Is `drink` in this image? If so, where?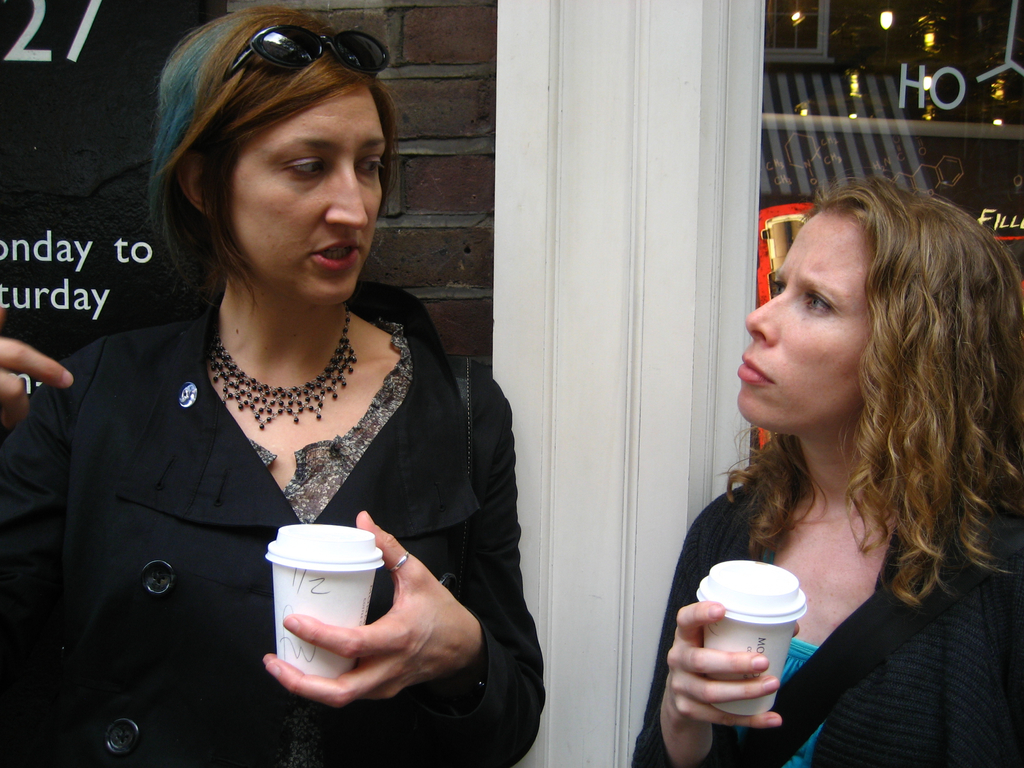
Yes, at l=717, t=568, r=817, b=705.
